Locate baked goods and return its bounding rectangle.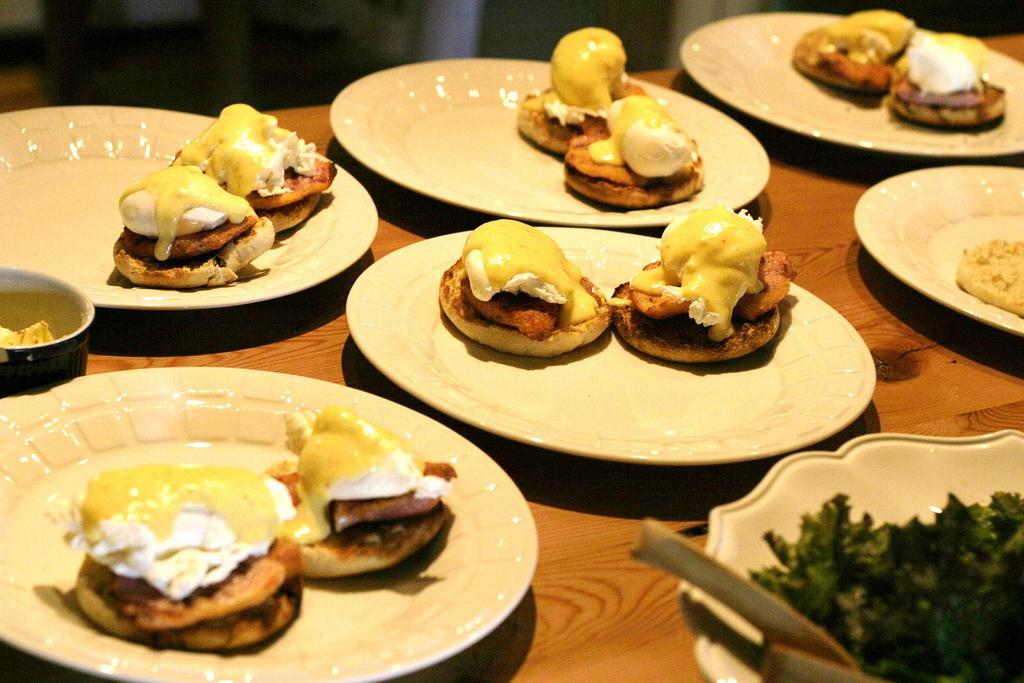
[168, 102, 337, 234].
